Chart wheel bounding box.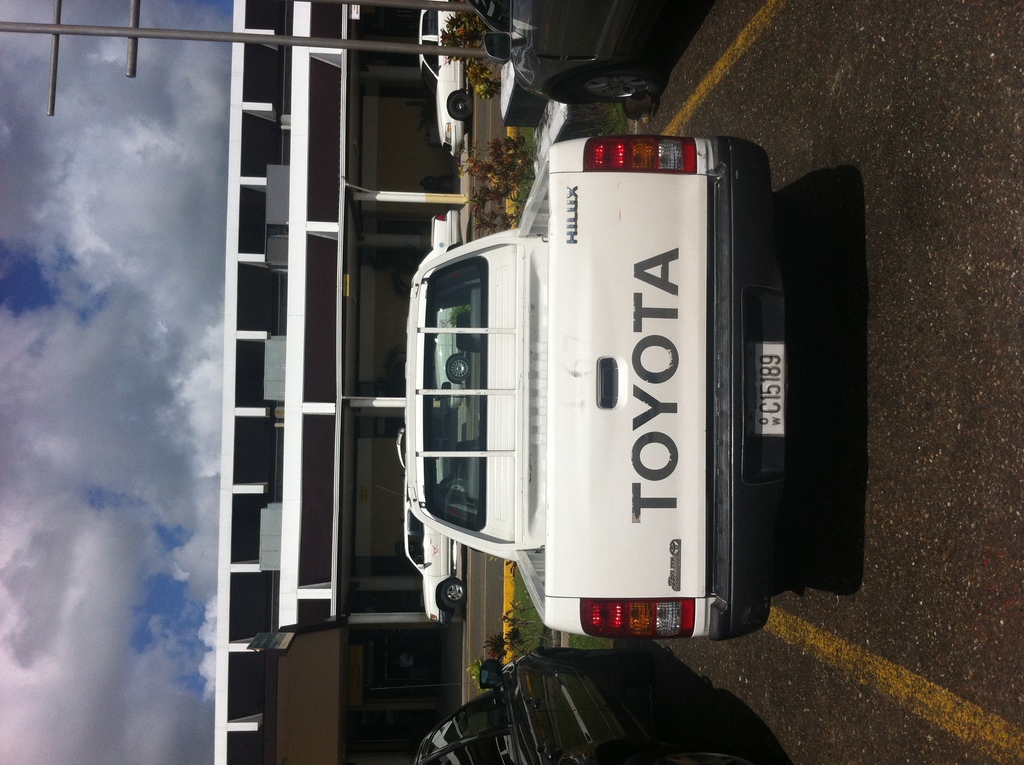
Charted: x1=570, y1=69, x2=659, y2=101.
